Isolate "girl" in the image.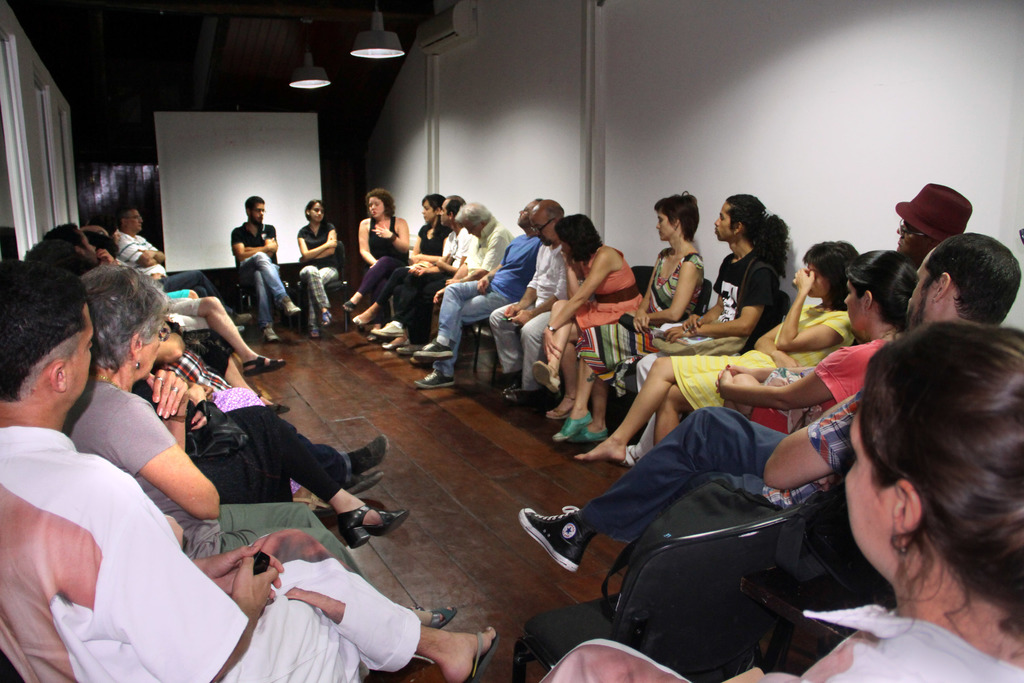
Isolated region: [x1=527, y1=215, x2=642, y2=397].
